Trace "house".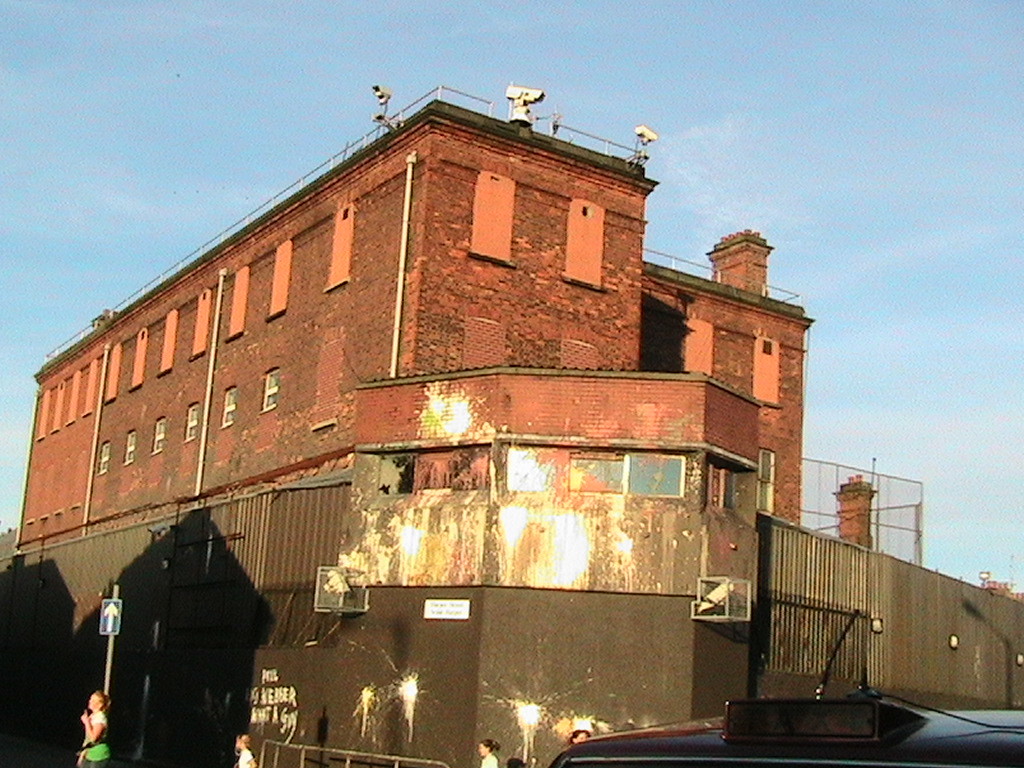
Traced to locate(0, 75, 1023, 767).
